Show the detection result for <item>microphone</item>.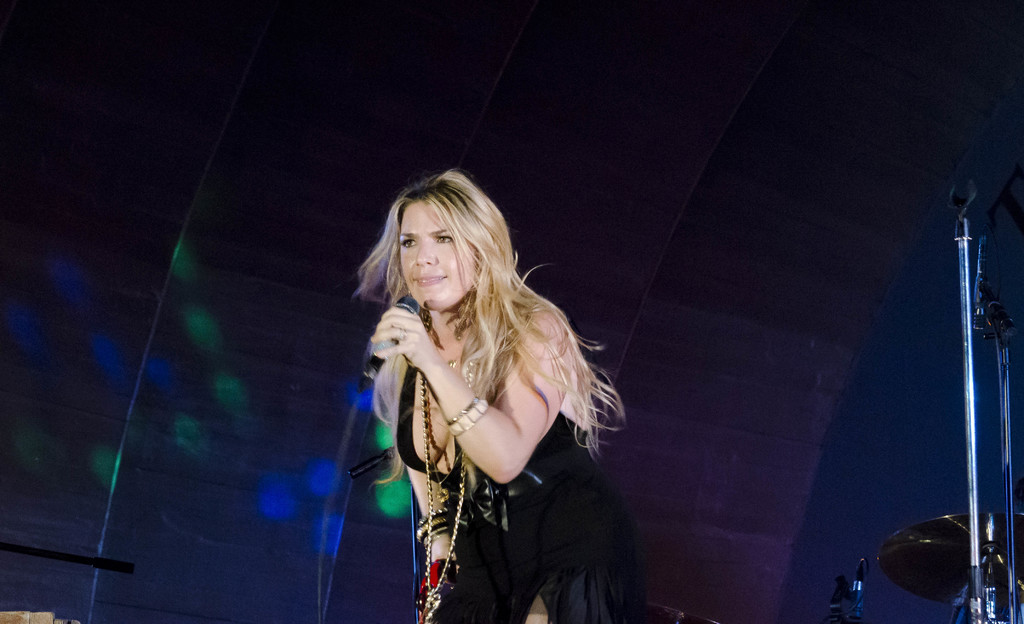
select_region(361, 296, 419, 386).
